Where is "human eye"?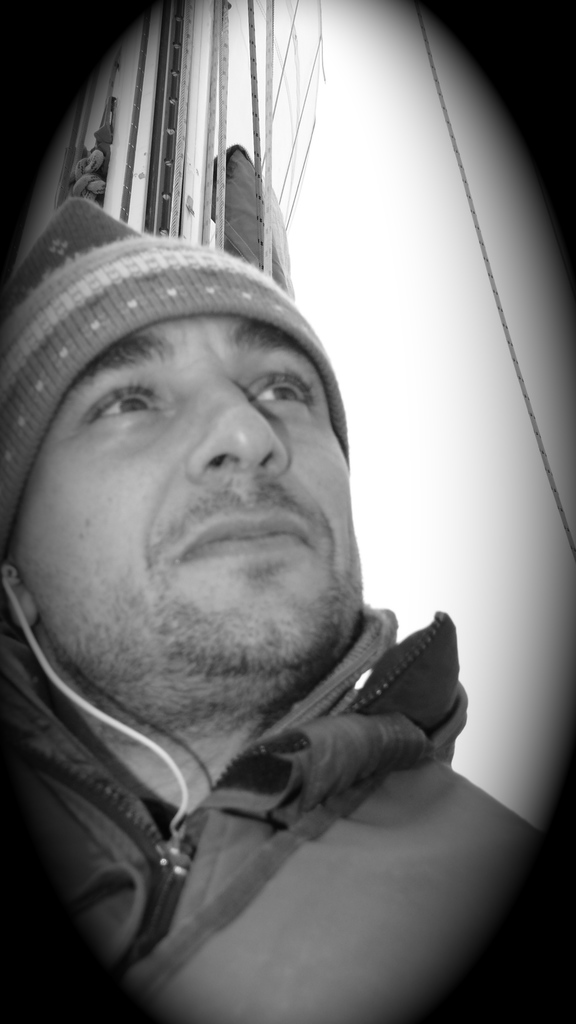
x1=243, y1=357, x2=317, y2=422.
